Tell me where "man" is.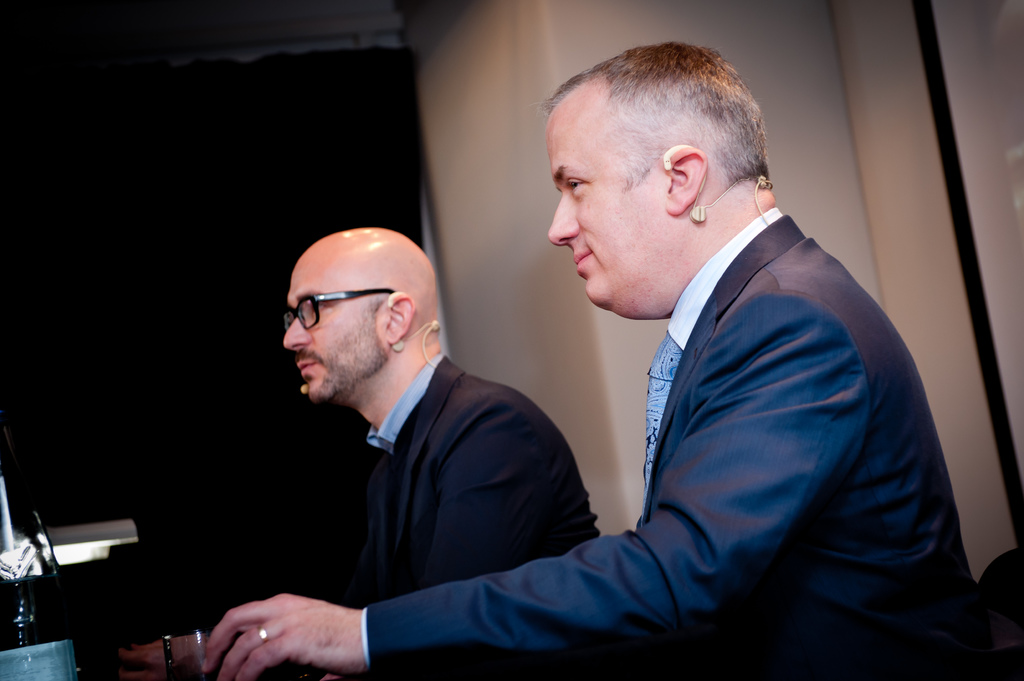
"man" is at pyautogui.locateOnScreen(346, 70, 983, 664).
